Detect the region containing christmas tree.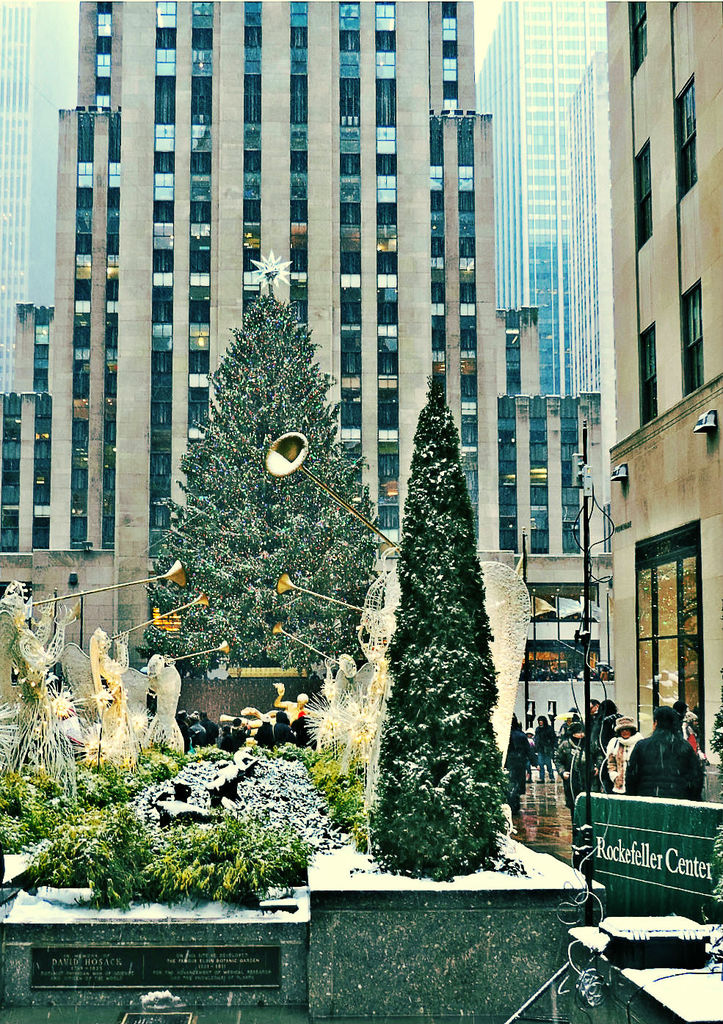
box(141, 241, 389, 680).
